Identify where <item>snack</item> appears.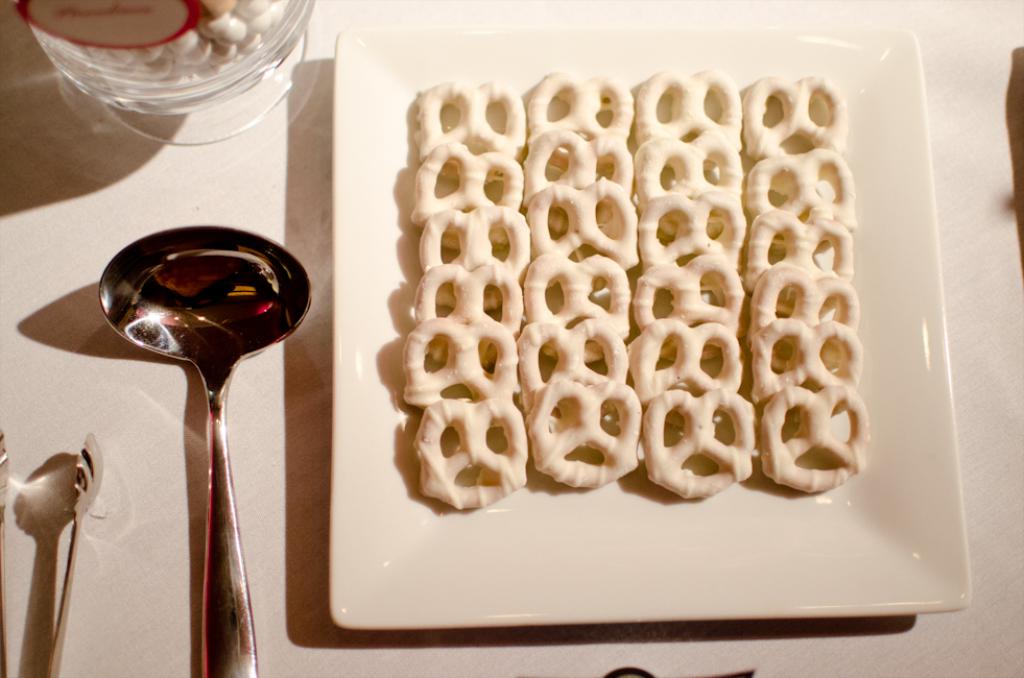
Appears at (747,268,857,336).
